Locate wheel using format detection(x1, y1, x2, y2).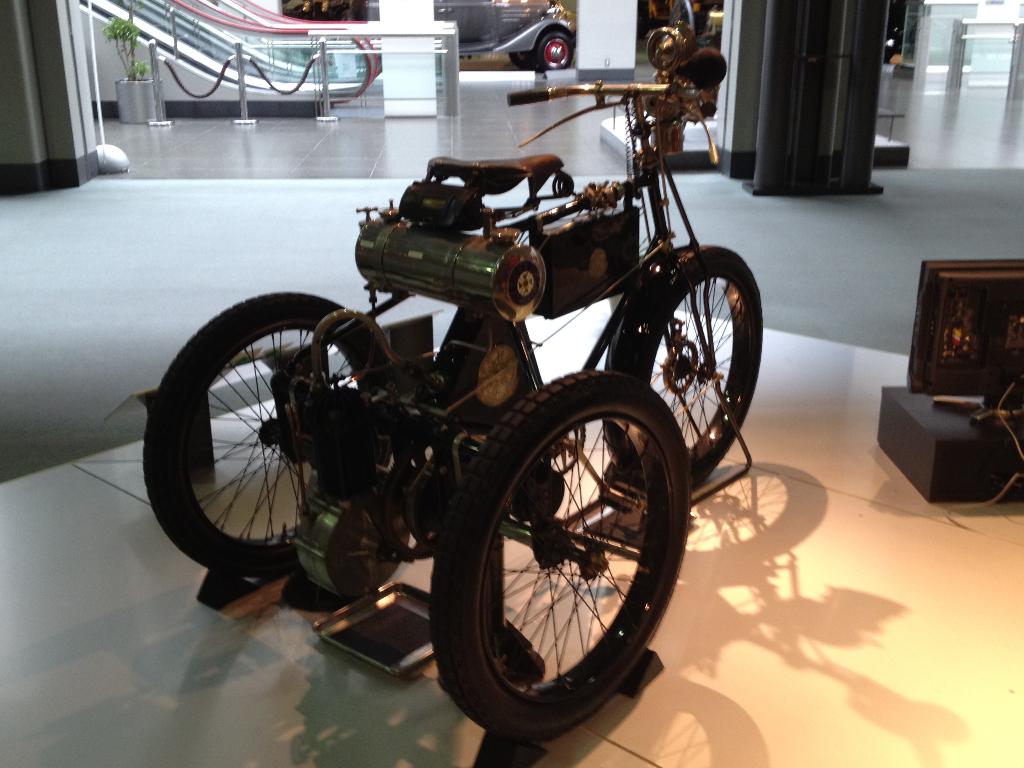
detection(609, 243, 764, 497).
